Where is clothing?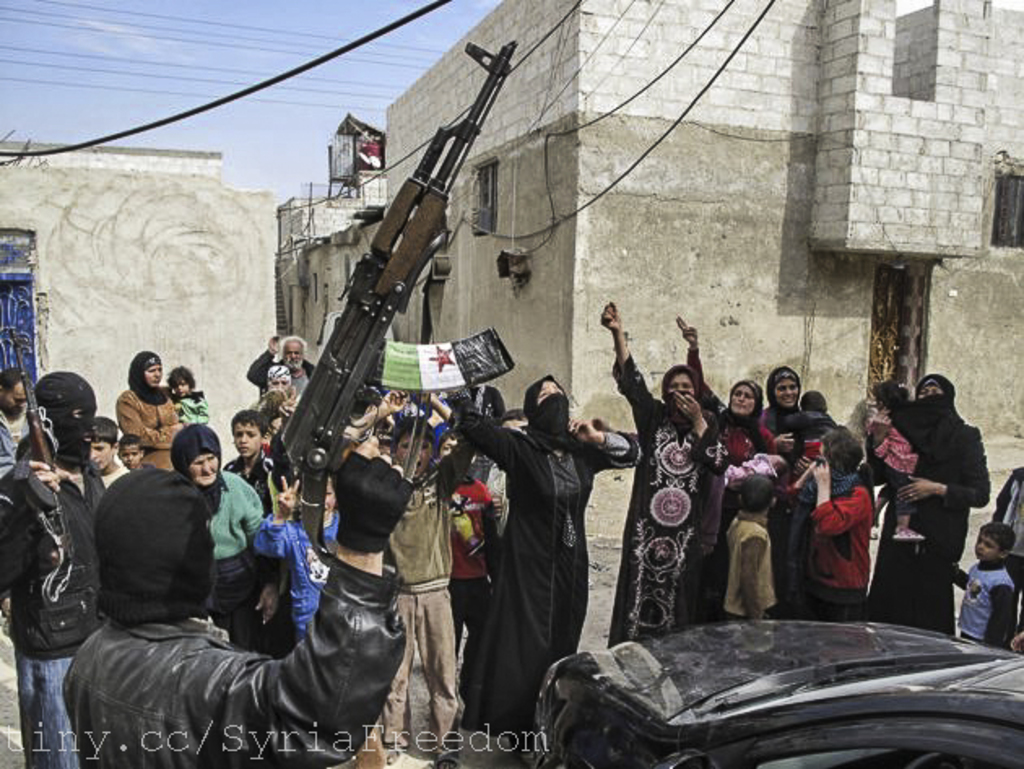
pyautogui.locateOnScreen(21, 657, 81, 767).
